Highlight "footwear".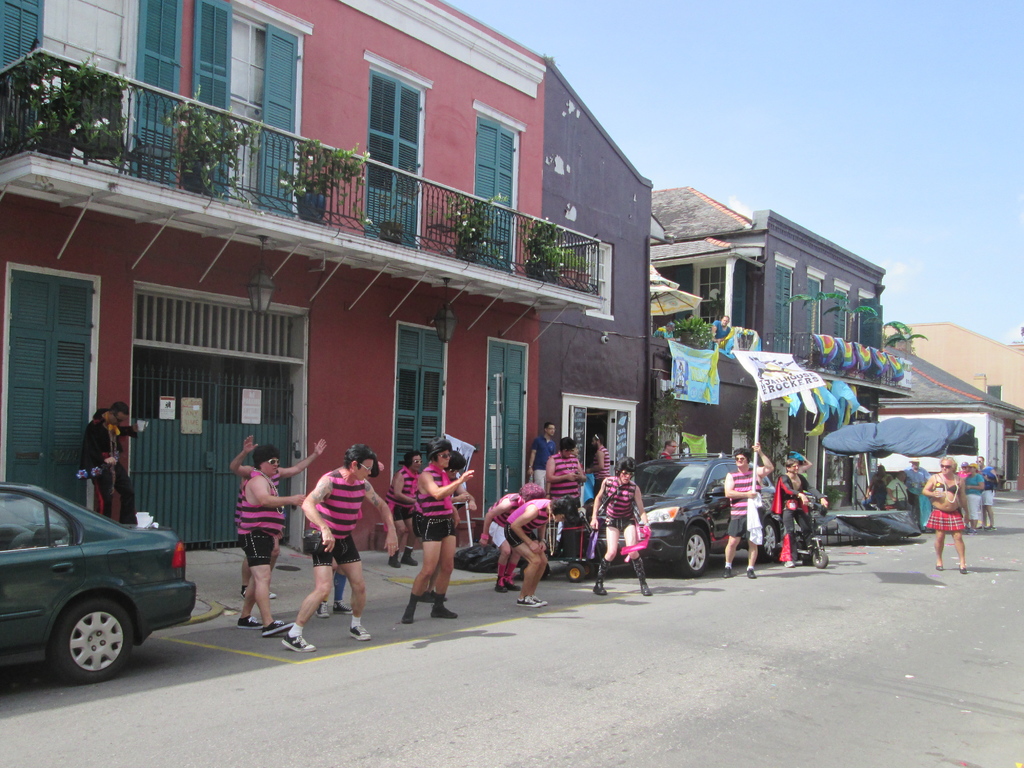
Highlighted region: crop(956, 562, 966, 576).
